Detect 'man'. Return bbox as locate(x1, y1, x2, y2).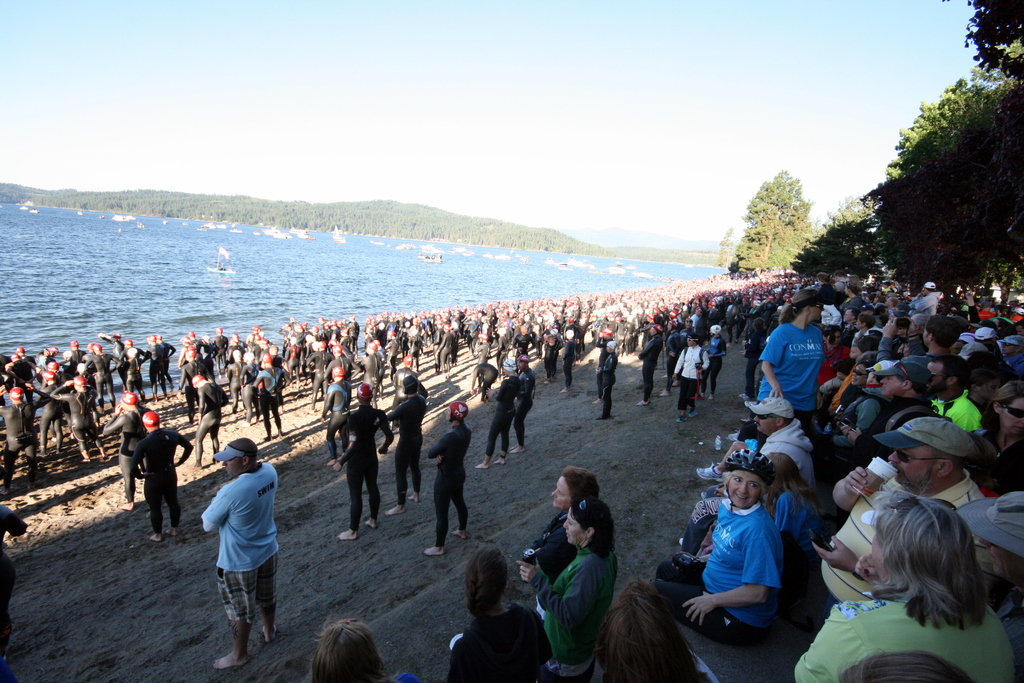
locate(155, 333, 177, 386).
